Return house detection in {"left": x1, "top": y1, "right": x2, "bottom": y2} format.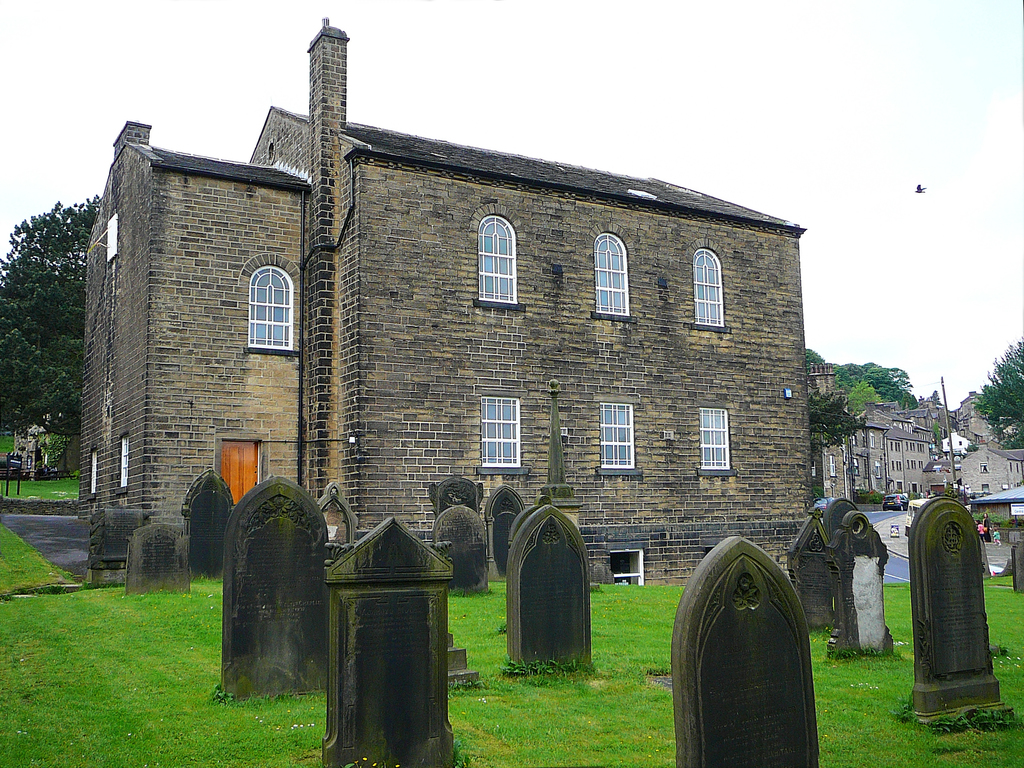
{"left": 74, "top": 16, "right": 807, "bottom": 585}.
